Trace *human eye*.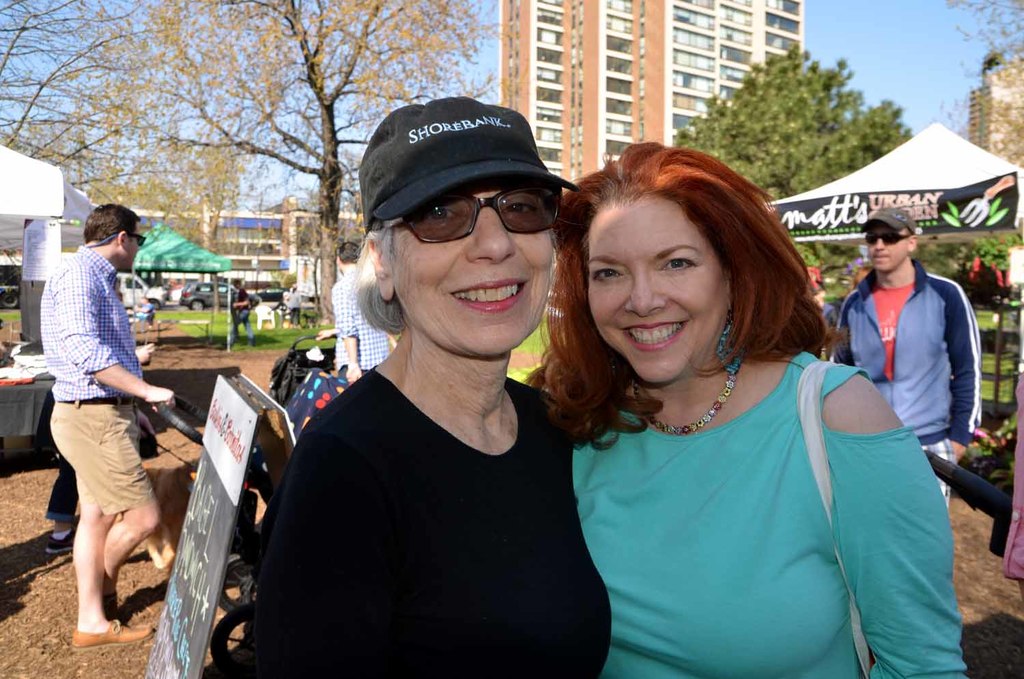
Traced to 419, 200, 466, 227.
